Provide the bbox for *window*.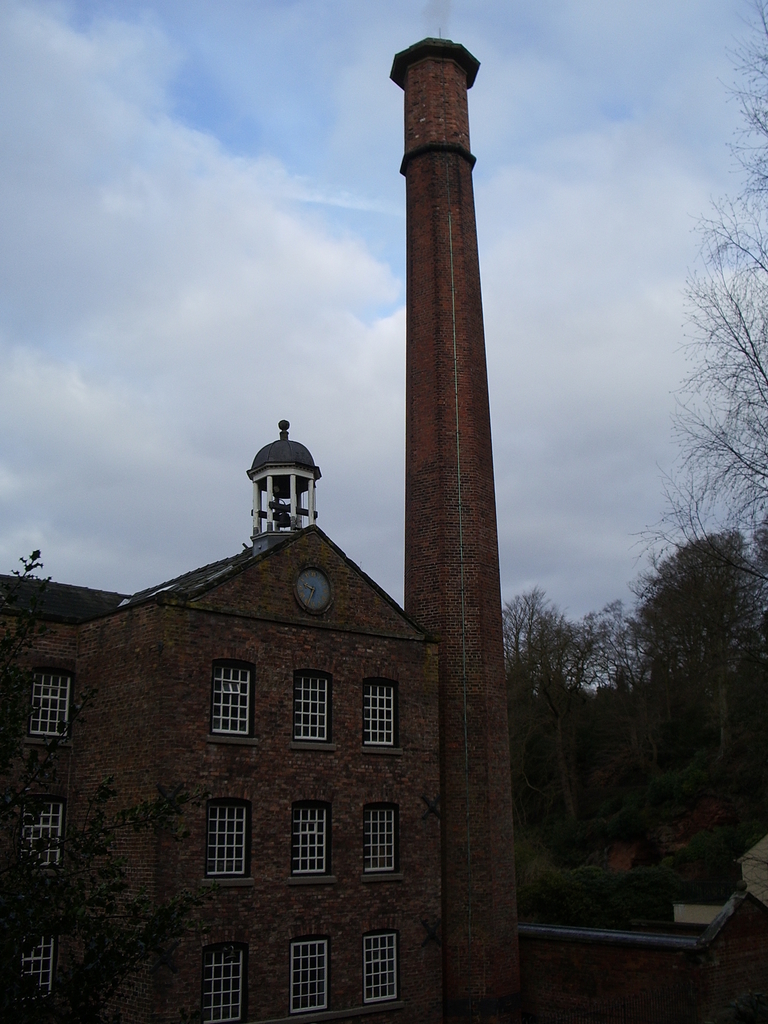
bbox=[198, 945, 243, 1023].
